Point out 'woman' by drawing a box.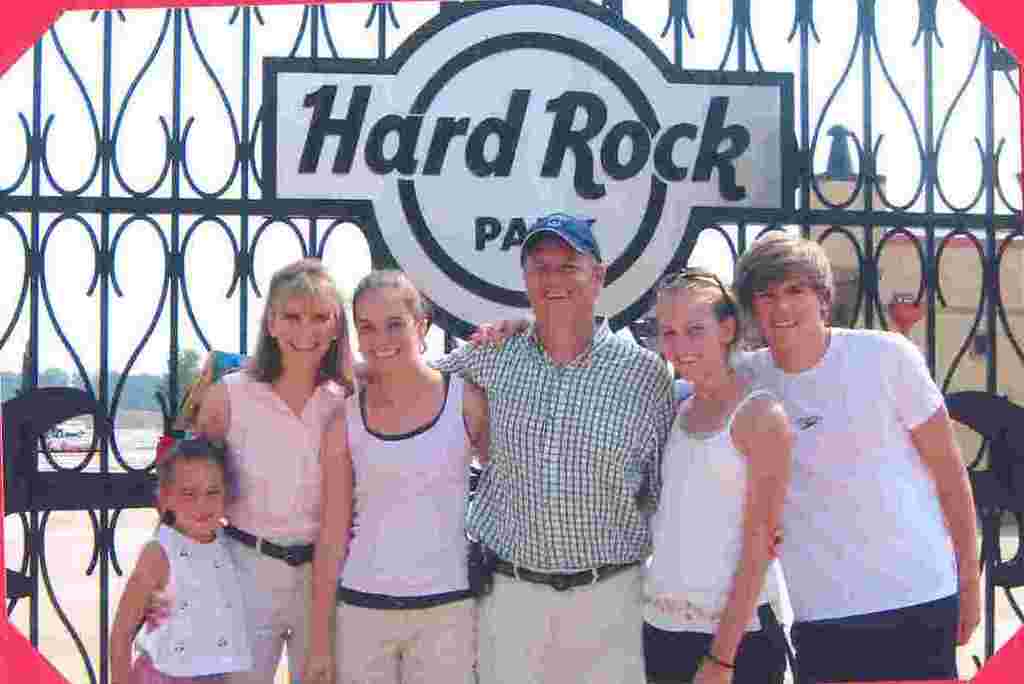
{"x1": 174, "y1": 254, "x2": 351, "y2": 664}.
